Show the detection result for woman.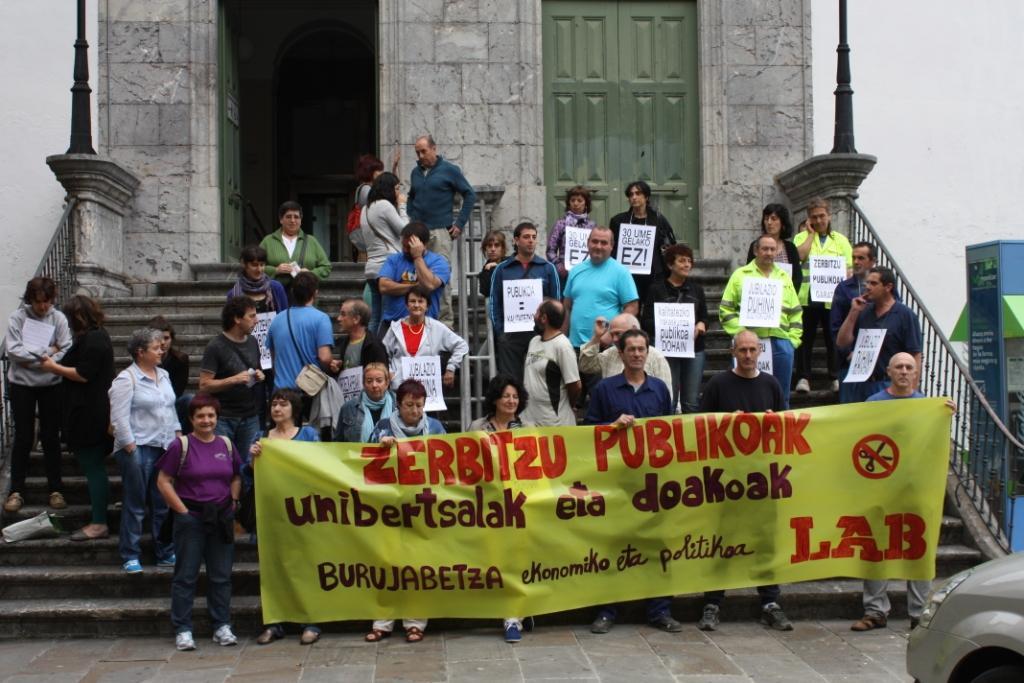
746 202 805 294.
